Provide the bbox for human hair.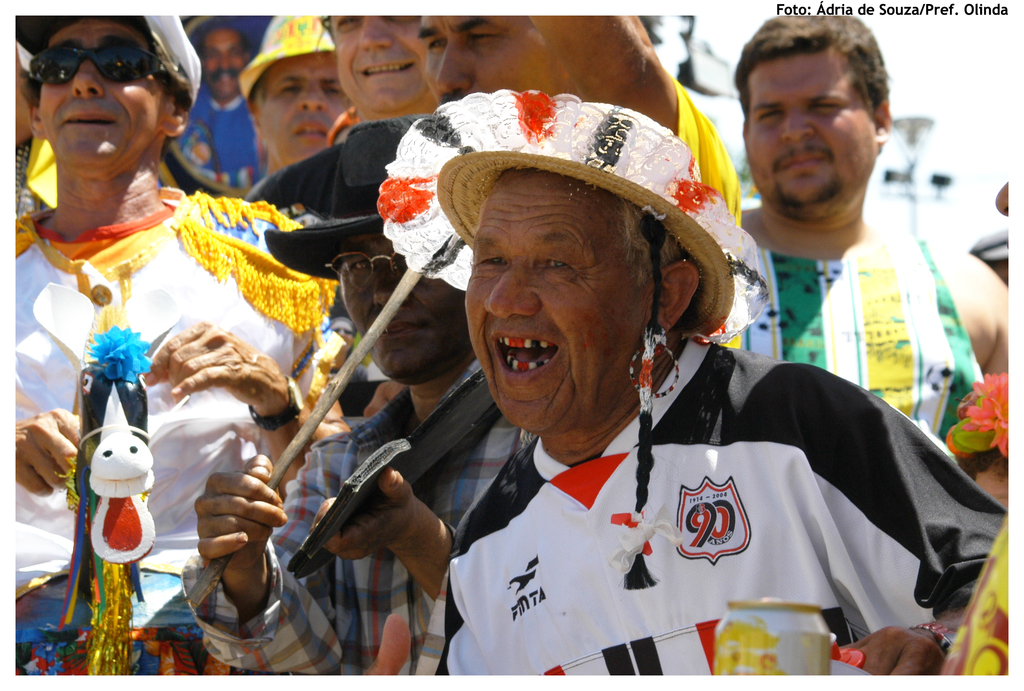
<bbox>620, 193, 694, 290</bbox>.
